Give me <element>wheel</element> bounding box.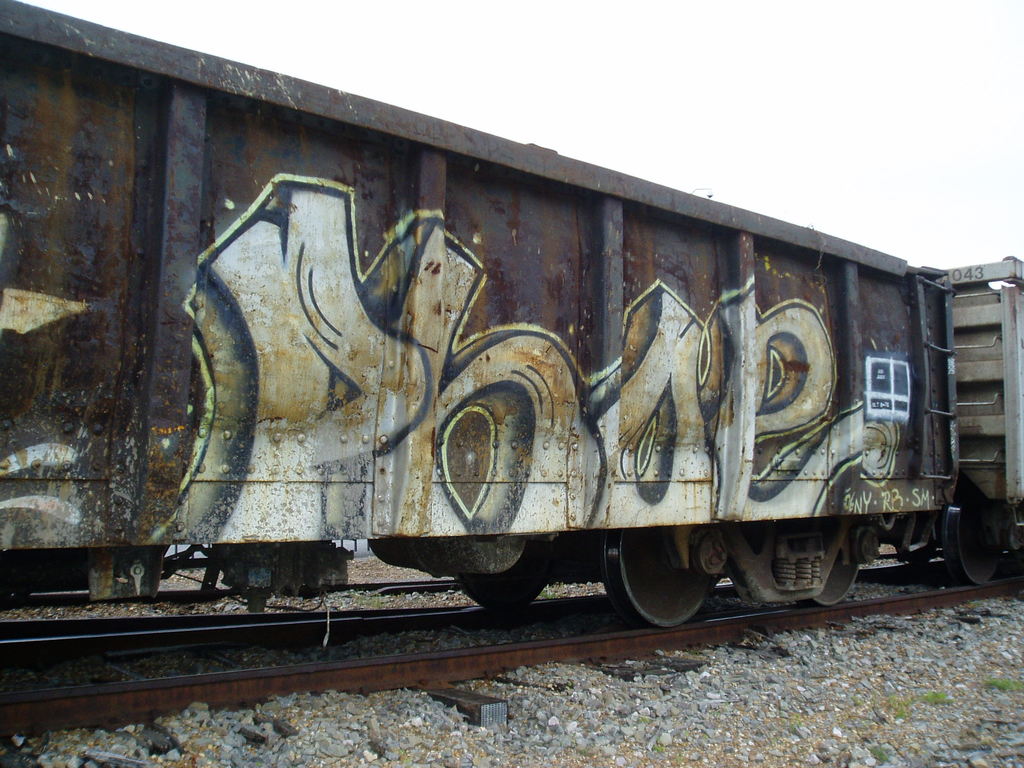
box(942, 484, 1004, 585).
